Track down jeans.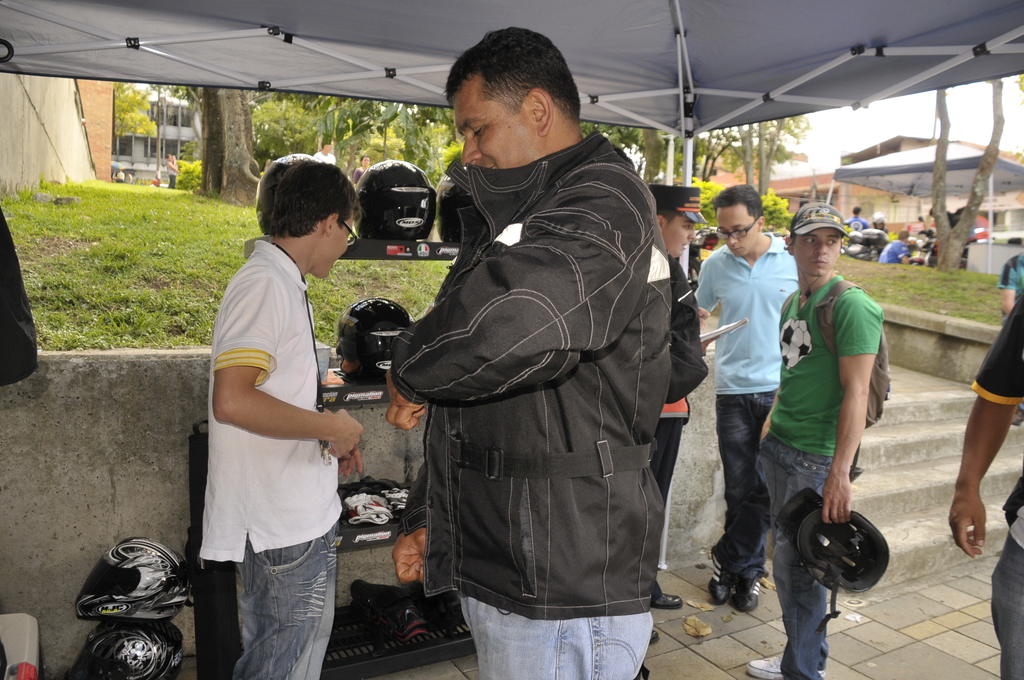
Tracked to [760,428,835,679].
